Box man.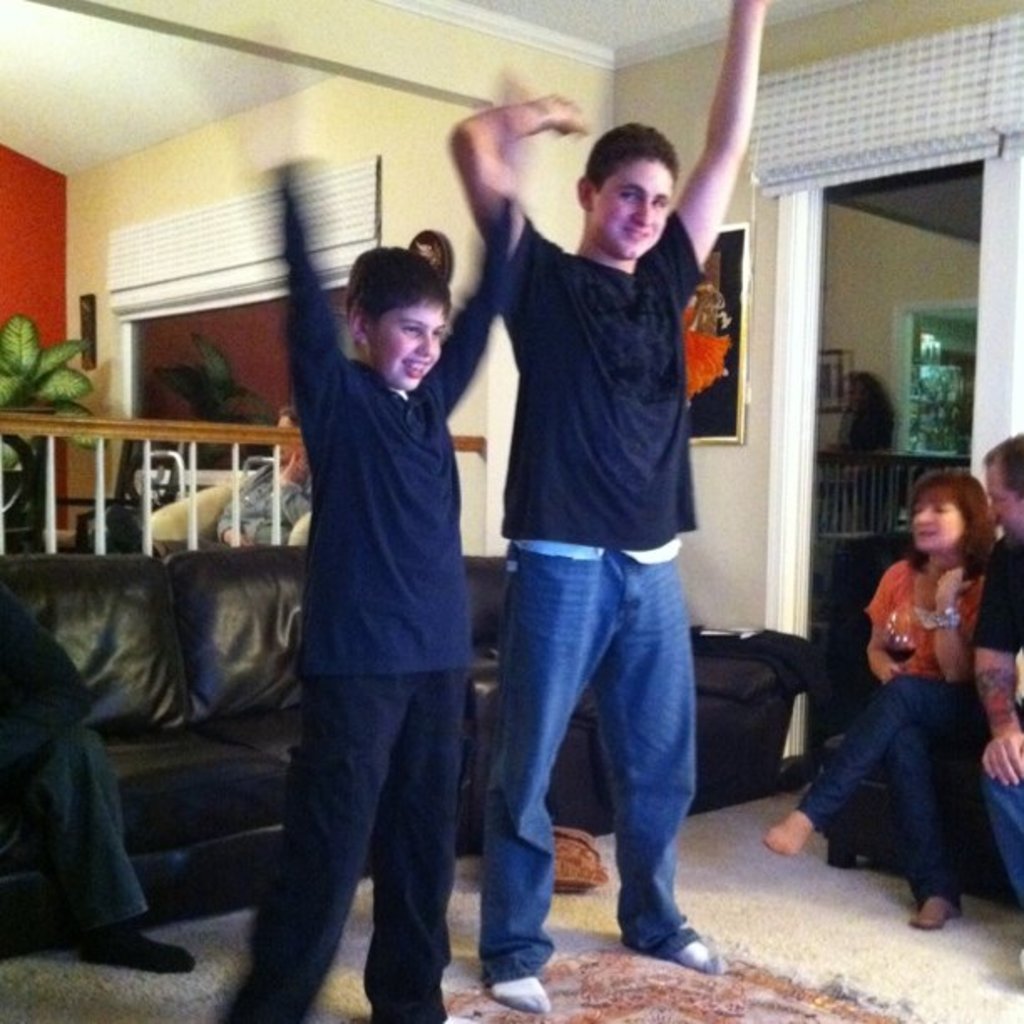
box=[970, 435, 1022, 904].
